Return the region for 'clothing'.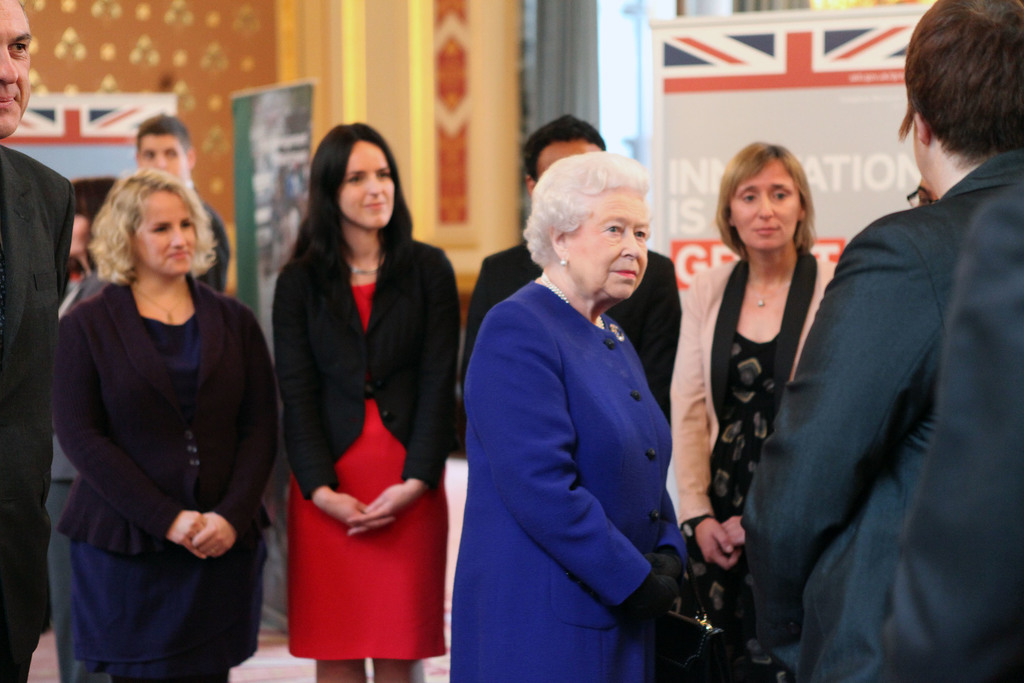
rect(447, 281, 689, 673).
